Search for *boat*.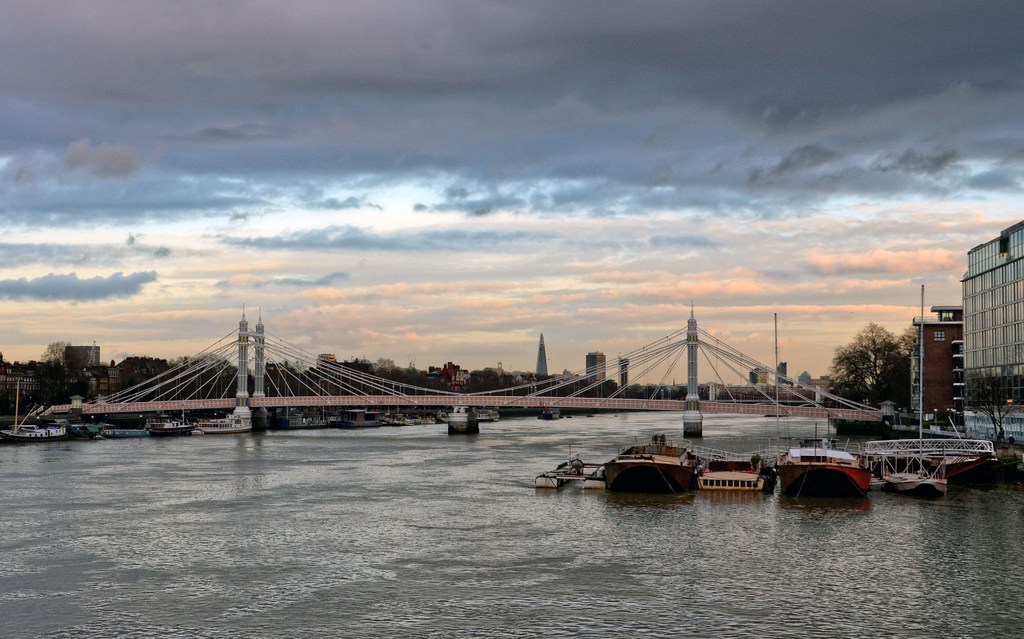
Found at 862,435,1003,480.
